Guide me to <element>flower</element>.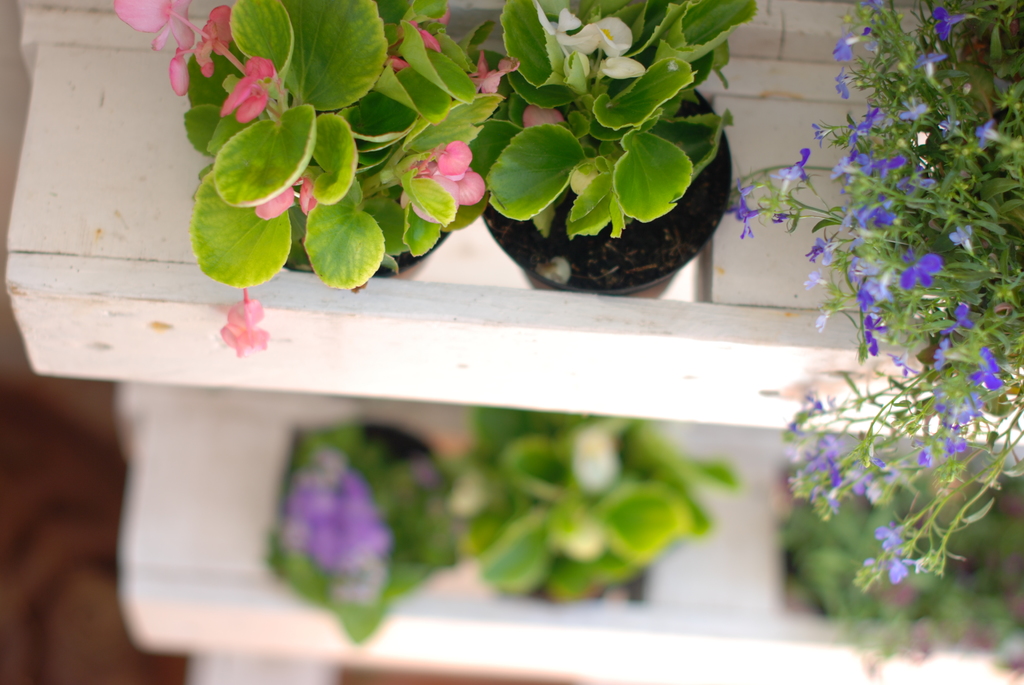
Guidance: (813,122,829,148).
